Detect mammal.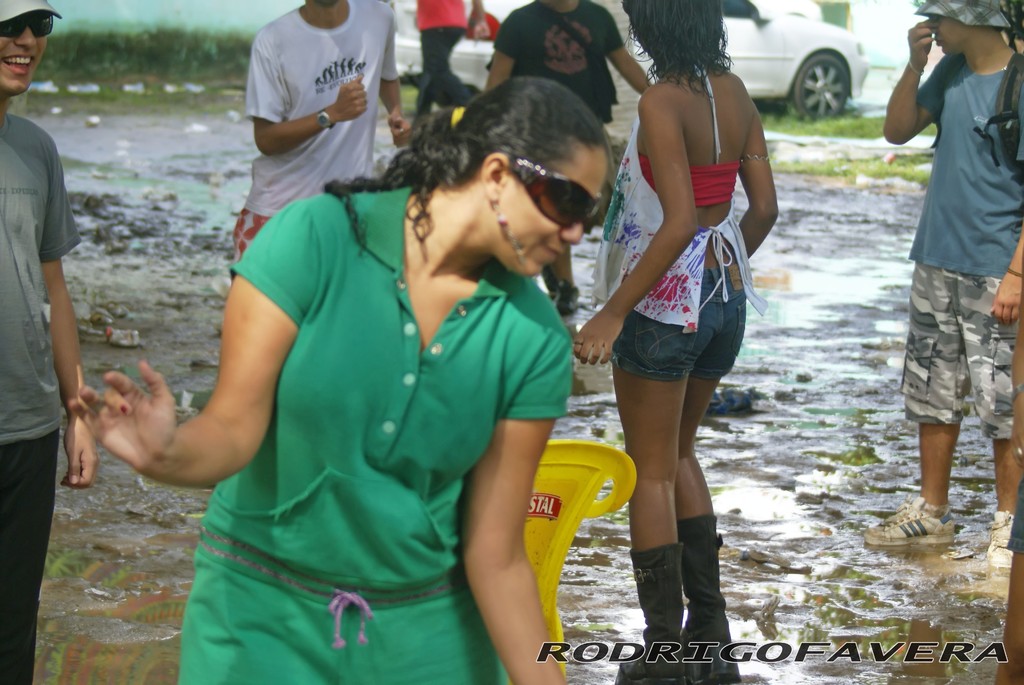
Detected at <box>228,0,411,276</box>.
